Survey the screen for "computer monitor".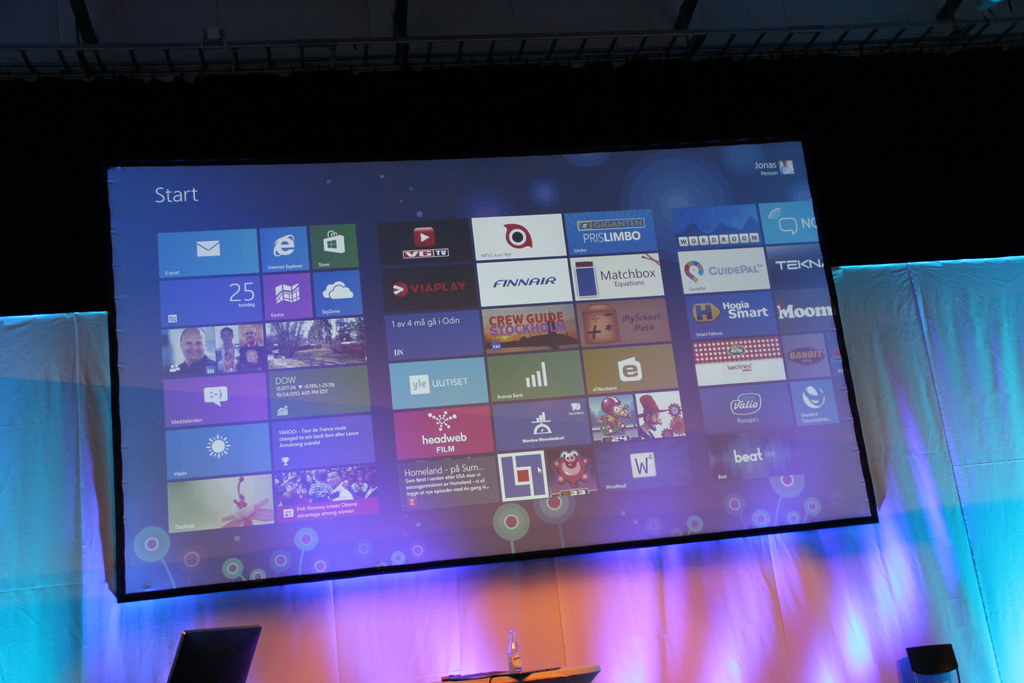
Survey found: region(104, 131, 880, 607).
